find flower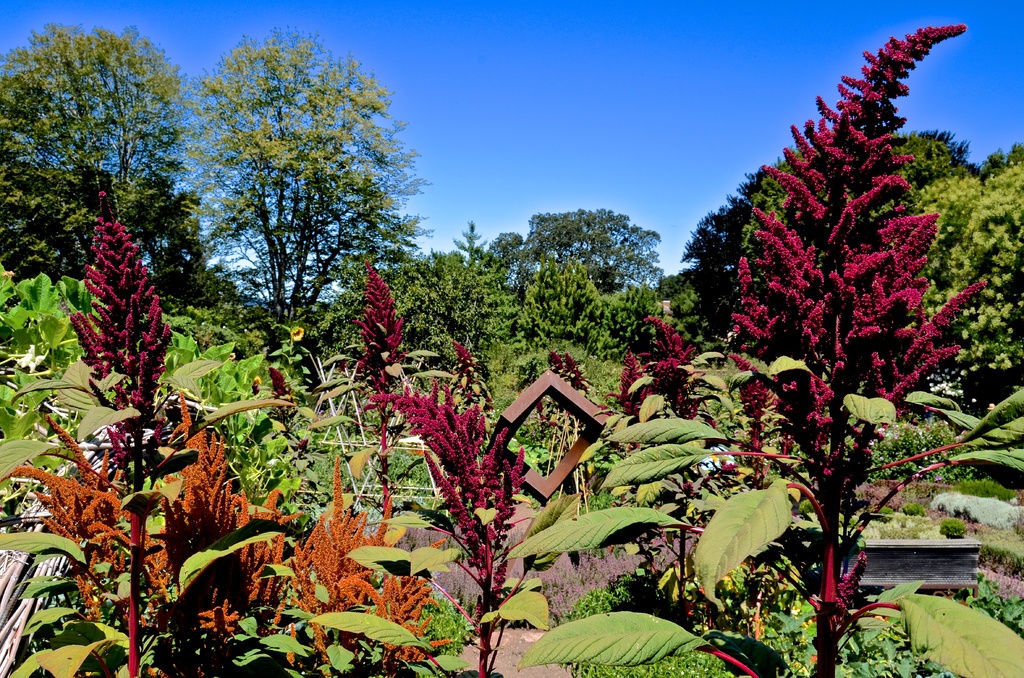
(left=726, top=28, right=997, bottom=521)
